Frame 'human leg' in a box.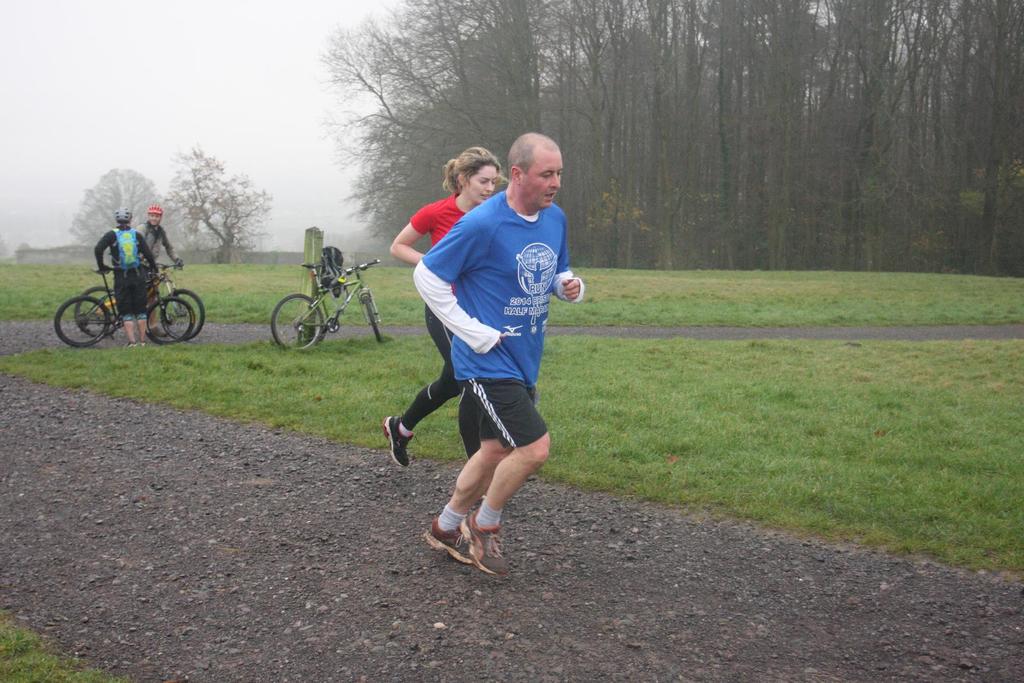
Rect(132, 319, 148, 347).
